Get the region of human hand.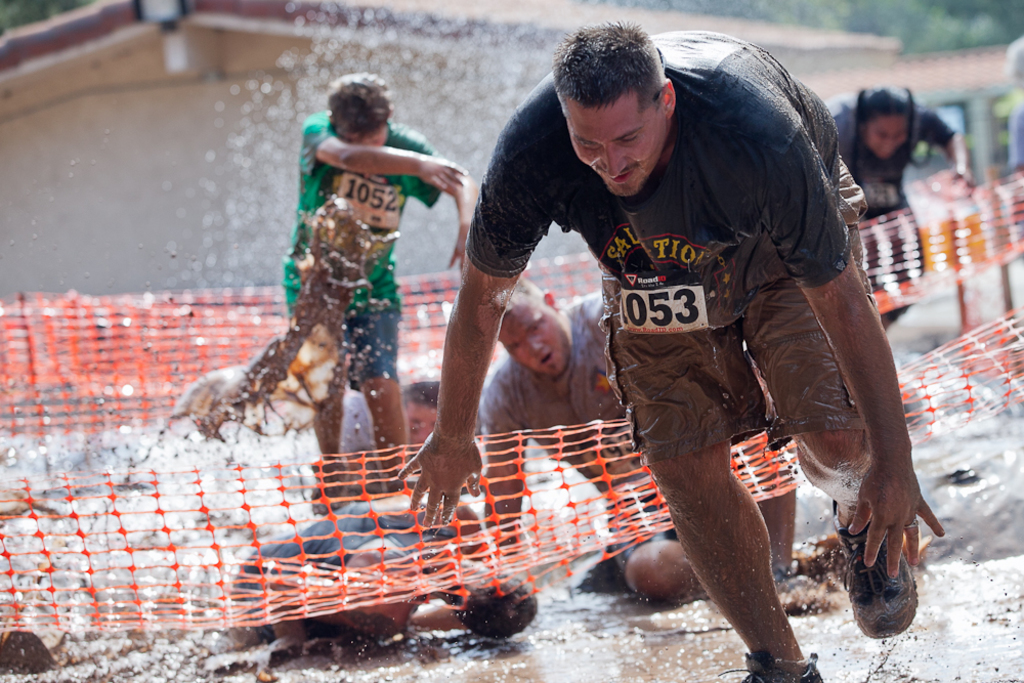
<region>417, 153, 468, 200</region>.
